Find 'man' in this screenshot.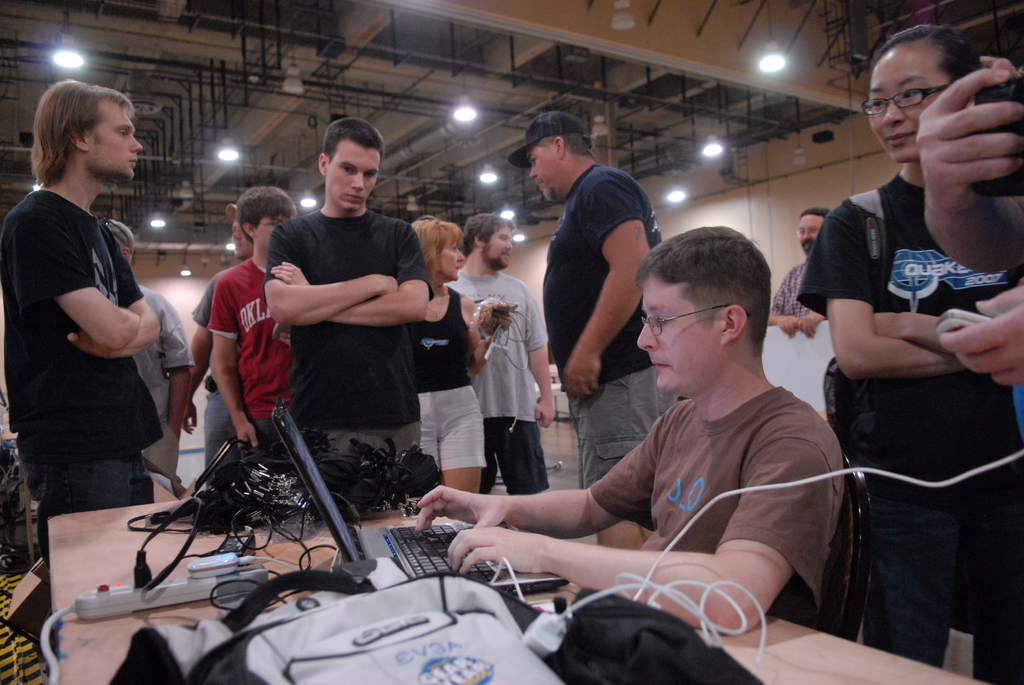
The bounding box for 'man' is l=508, t=110, r=664, b=560.
